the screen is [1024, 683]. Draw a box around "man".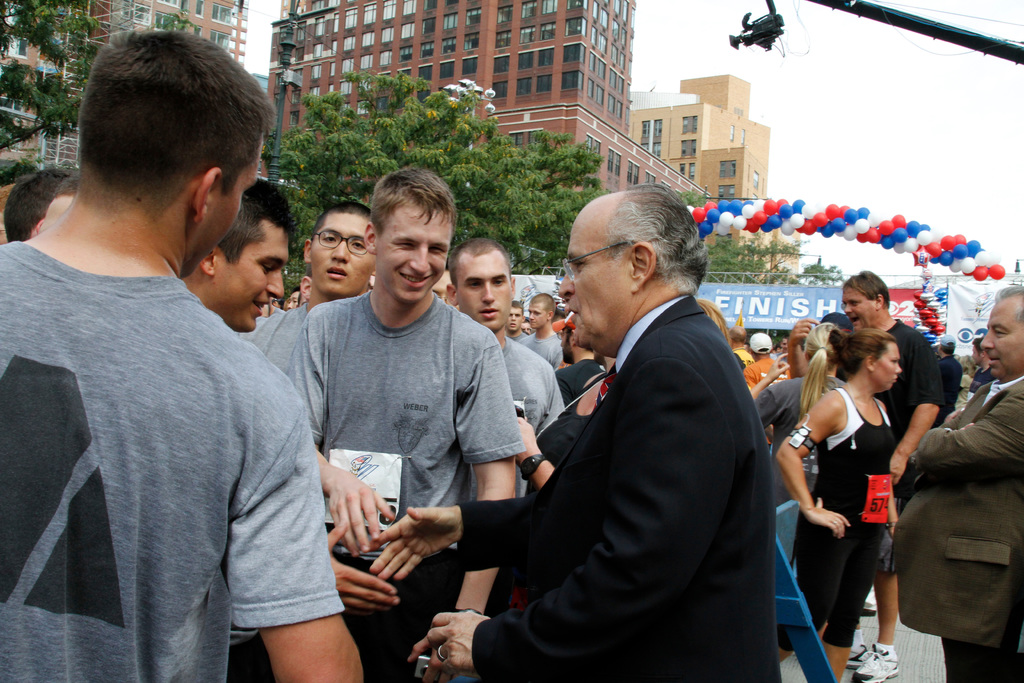
Rect(442, 237, 566, 497).
